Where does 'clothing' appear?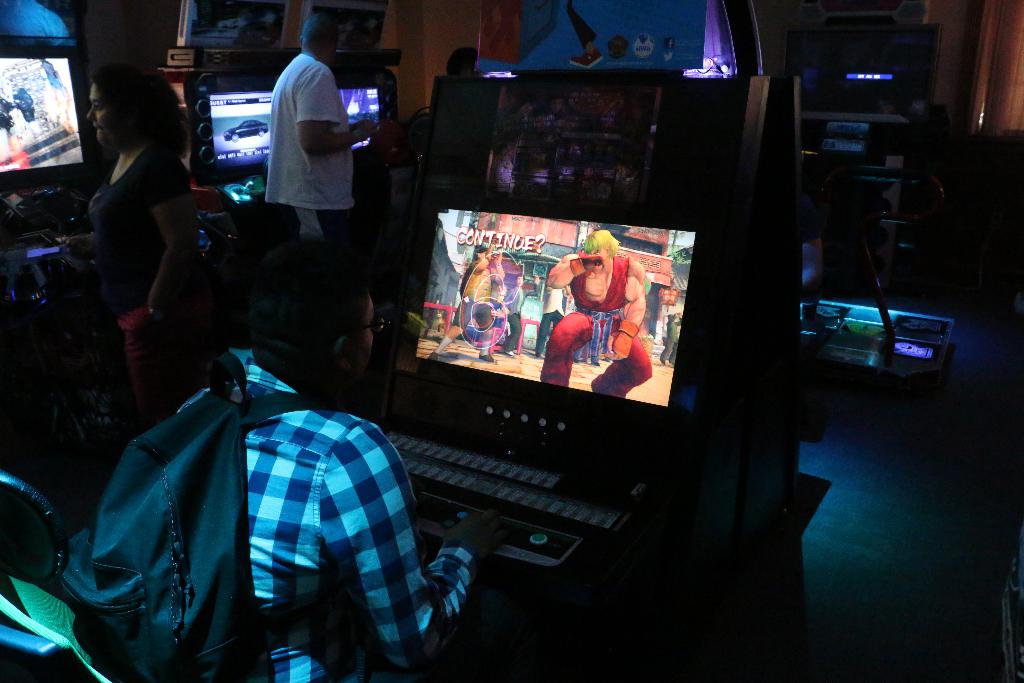
Appears at pyautogui.locateOnScreen(173, 360, 476, 682).
